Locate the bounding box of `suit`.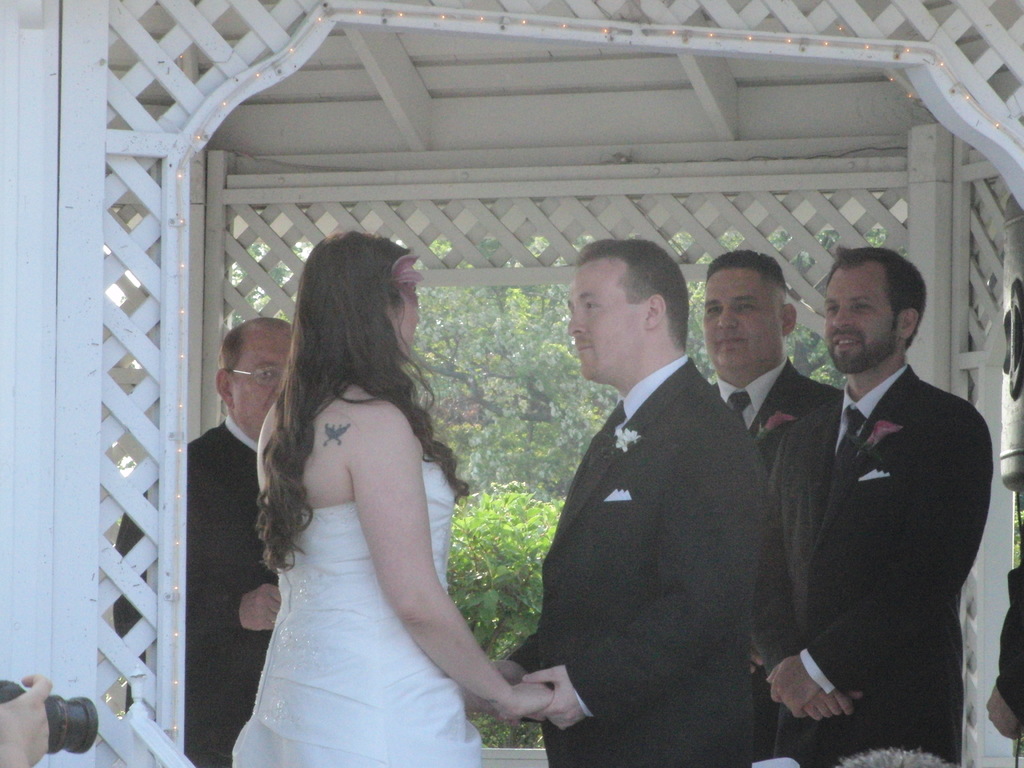
Bounding box: box(775, 331, 1000, 751).
